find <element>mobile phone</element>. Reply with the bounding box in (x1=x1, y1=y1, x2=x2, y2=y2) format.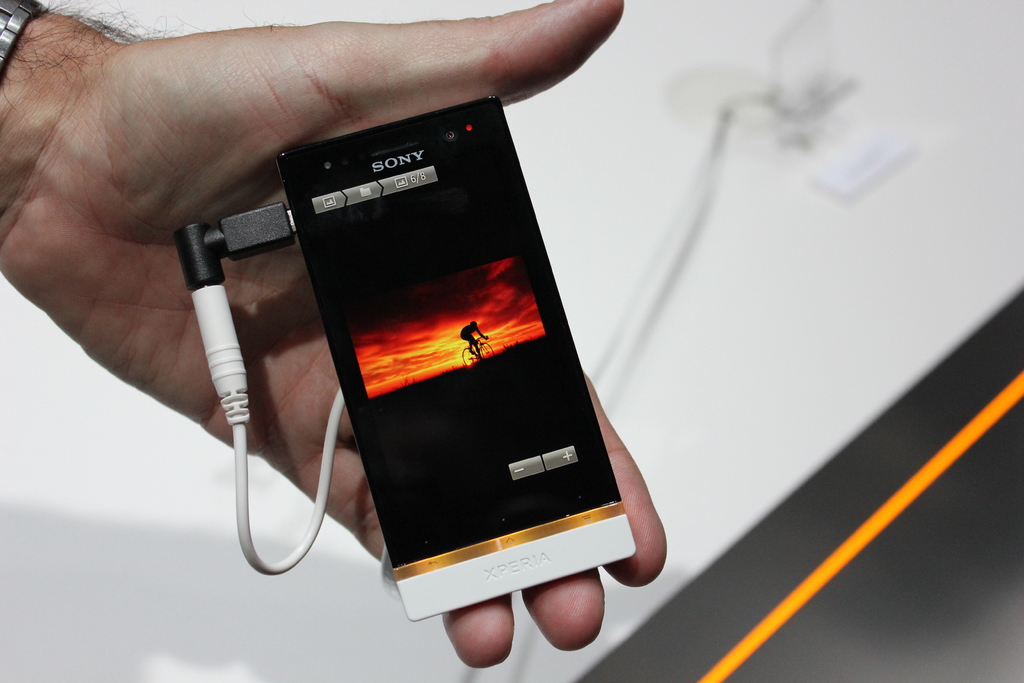
(x1=275, y1=93, x2=641, y2=623).
